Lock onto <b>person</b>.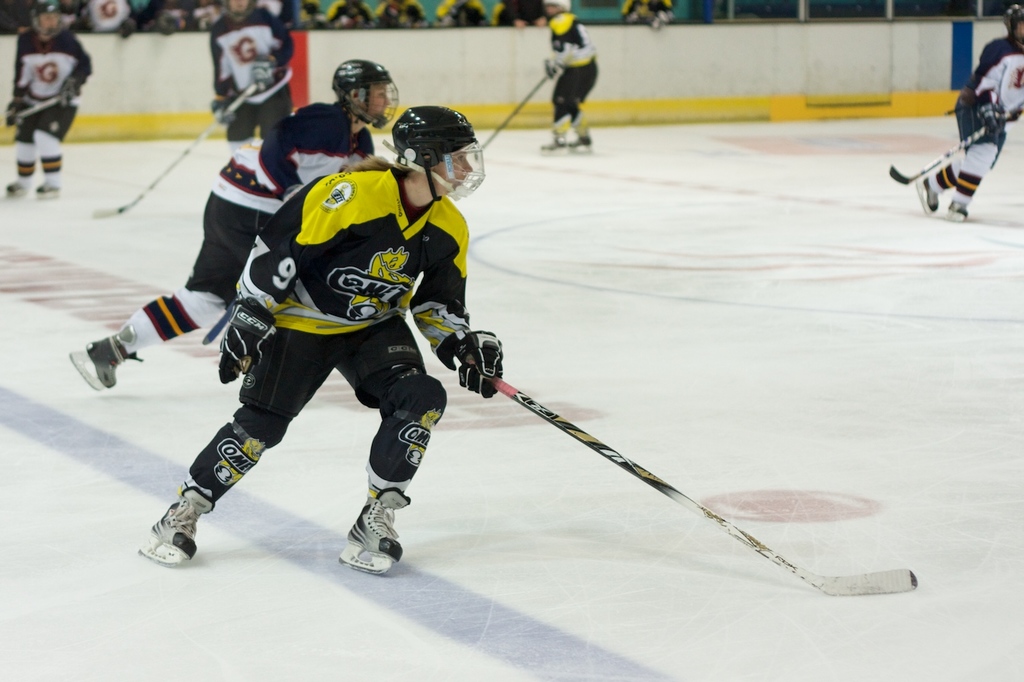
Locked: box(924, 0, 1023, 220).
